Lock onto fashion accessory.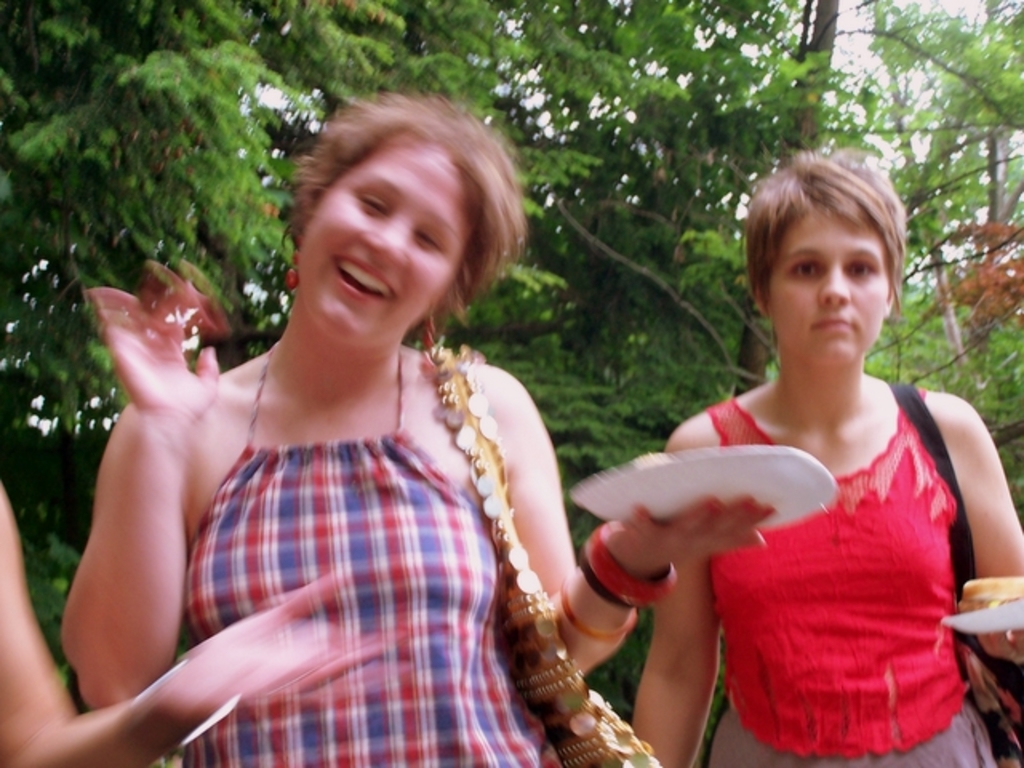
Locked: 419/344/667/766.
